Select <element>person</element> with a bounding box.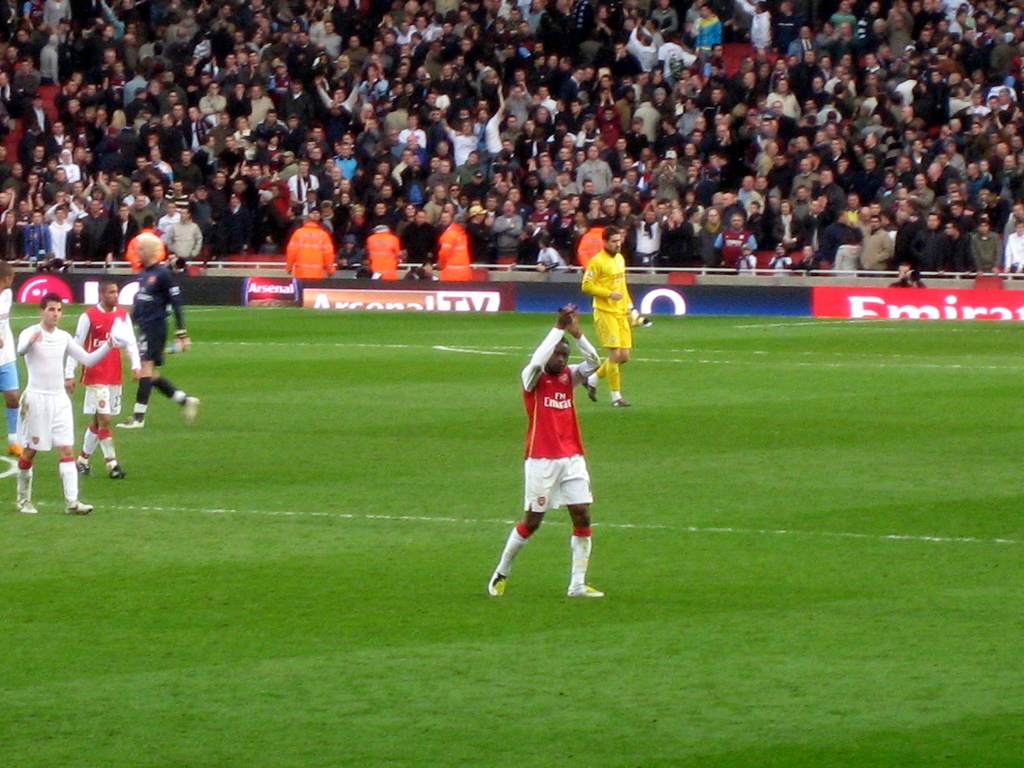
109:228:203:425.
